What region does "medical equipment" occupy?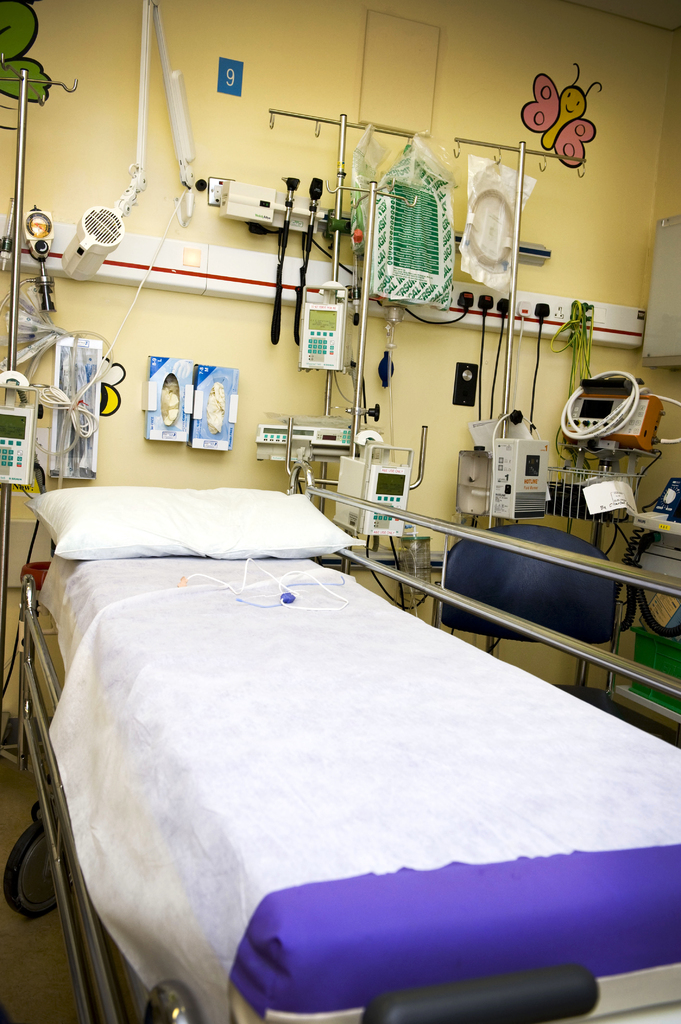
bbox=(49, 321, 115, 481).
